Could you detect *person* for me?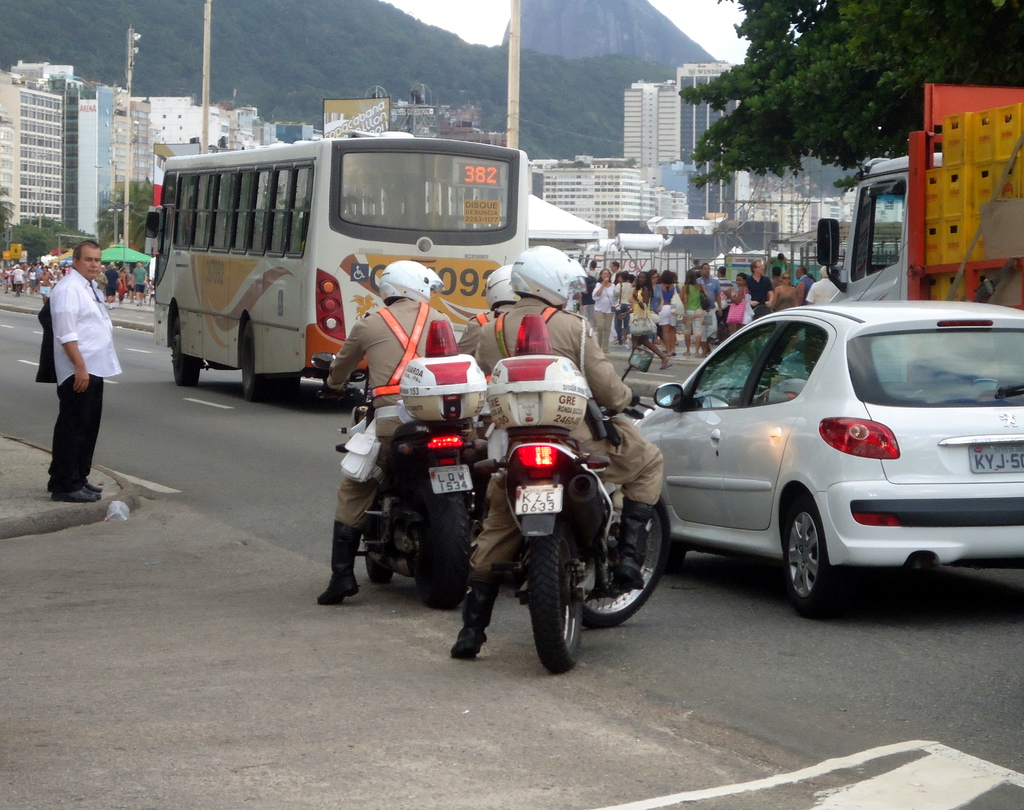
Detection result: {"x1": 717, "y1": 267, "x2": 735, "y2": 341}.
